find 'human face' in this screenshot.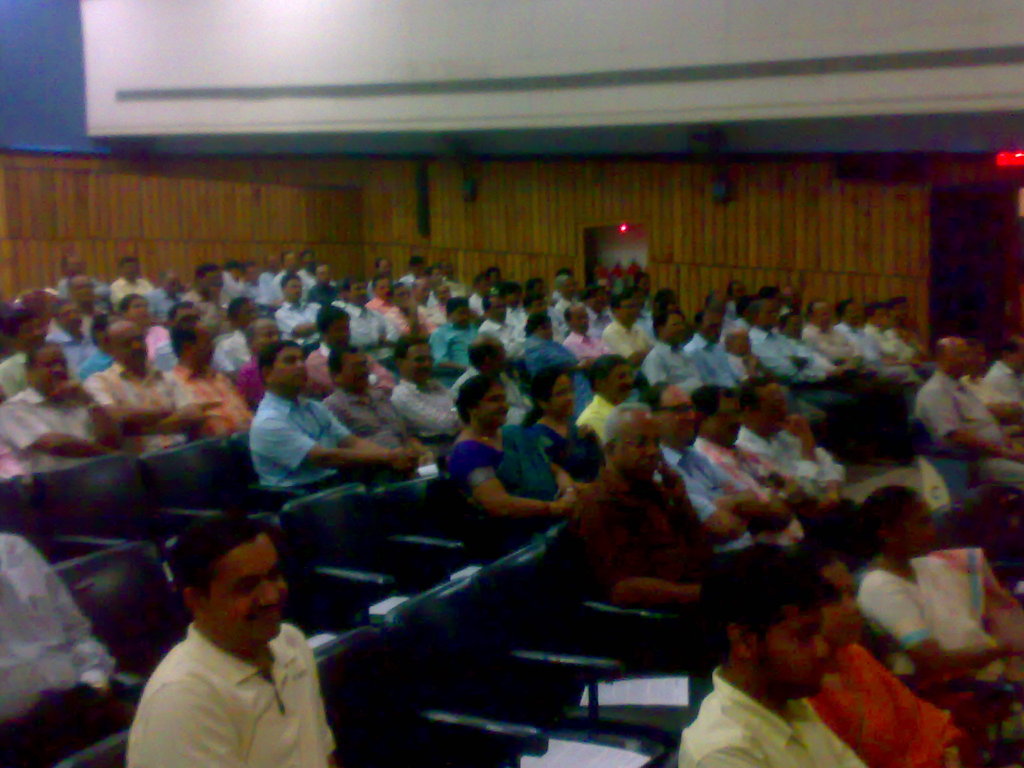
The bounding box for 'human face' is {"left": 34, "top": 348, "right": 70, "bottom": 388}.
